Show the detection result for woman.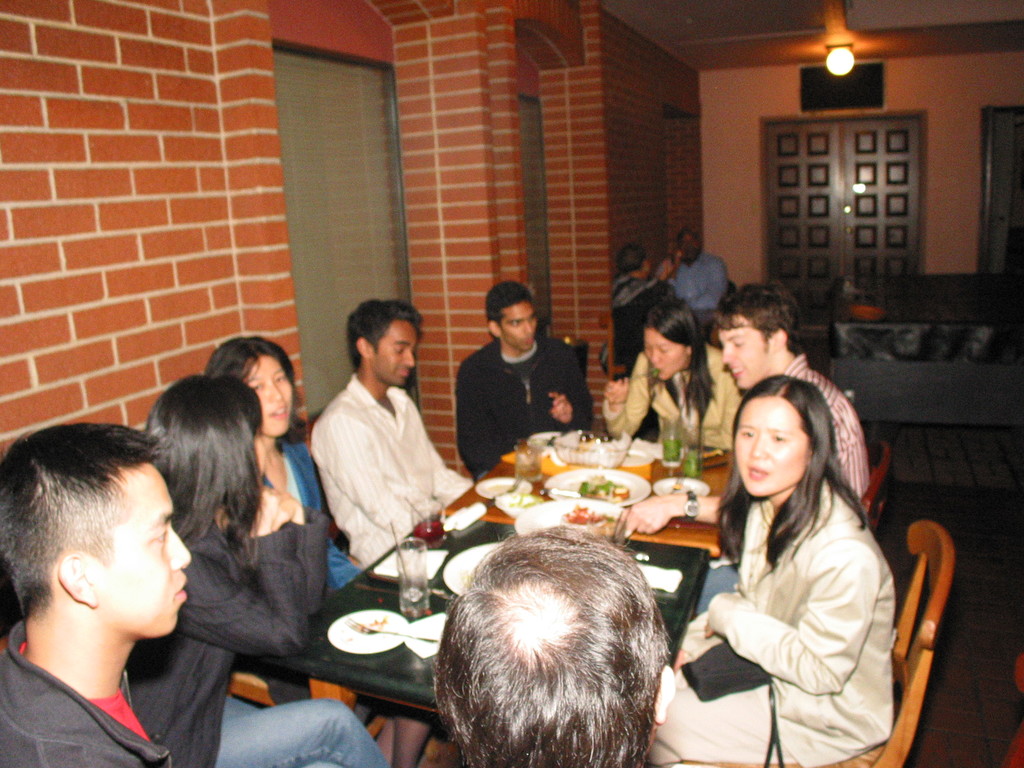
BBox(674, 359, 931, 767).
